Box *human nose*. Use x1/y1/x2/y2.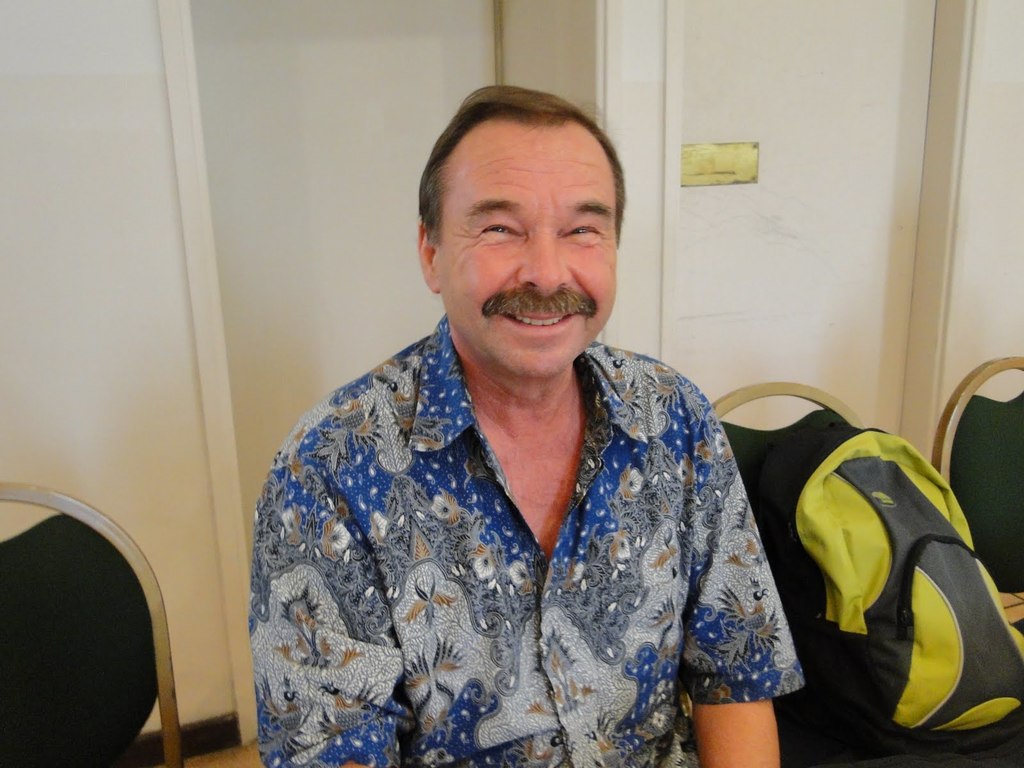
516/224/575/297.
